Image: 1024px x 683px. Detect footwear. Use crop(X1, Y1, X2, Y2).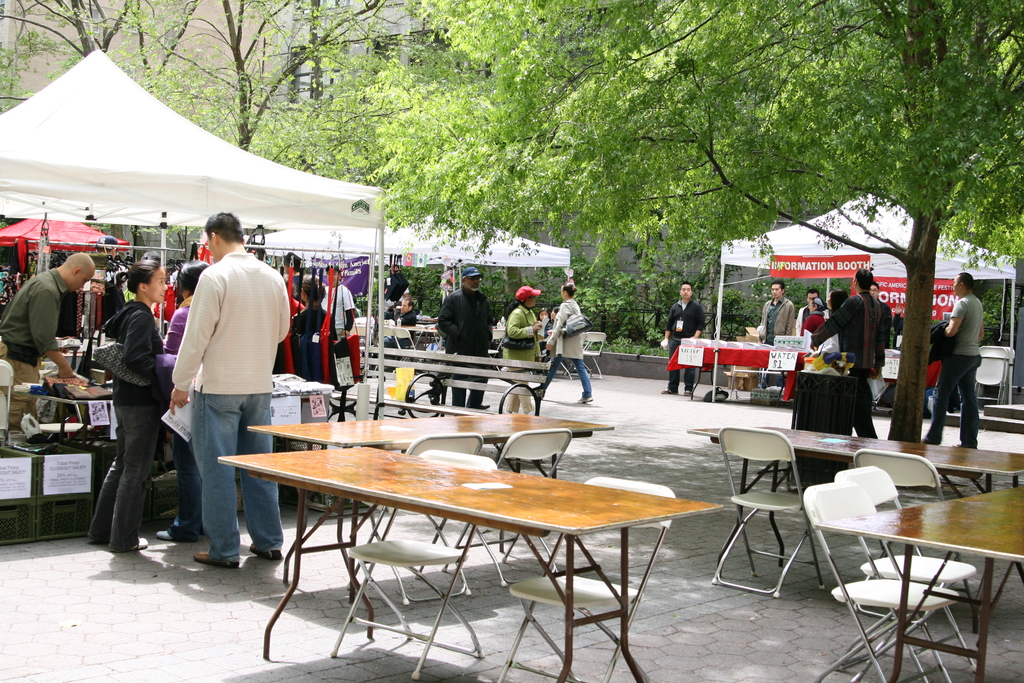
crop(473, 404, 488, 407).
